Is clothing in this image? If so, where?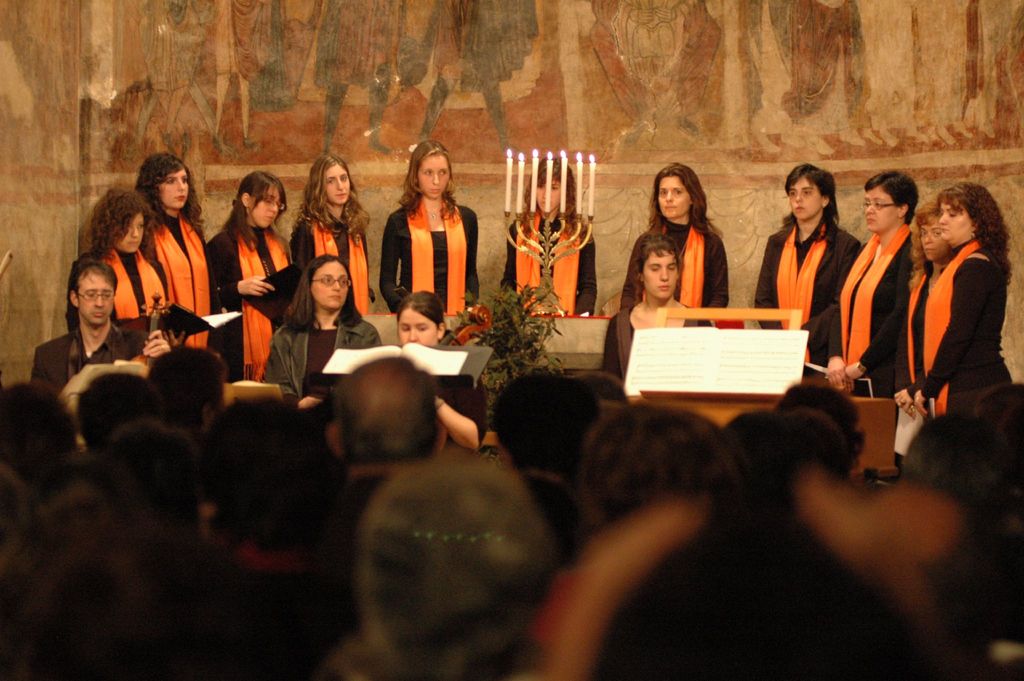
Yes, at Rect(87, 229, 155, 334).
